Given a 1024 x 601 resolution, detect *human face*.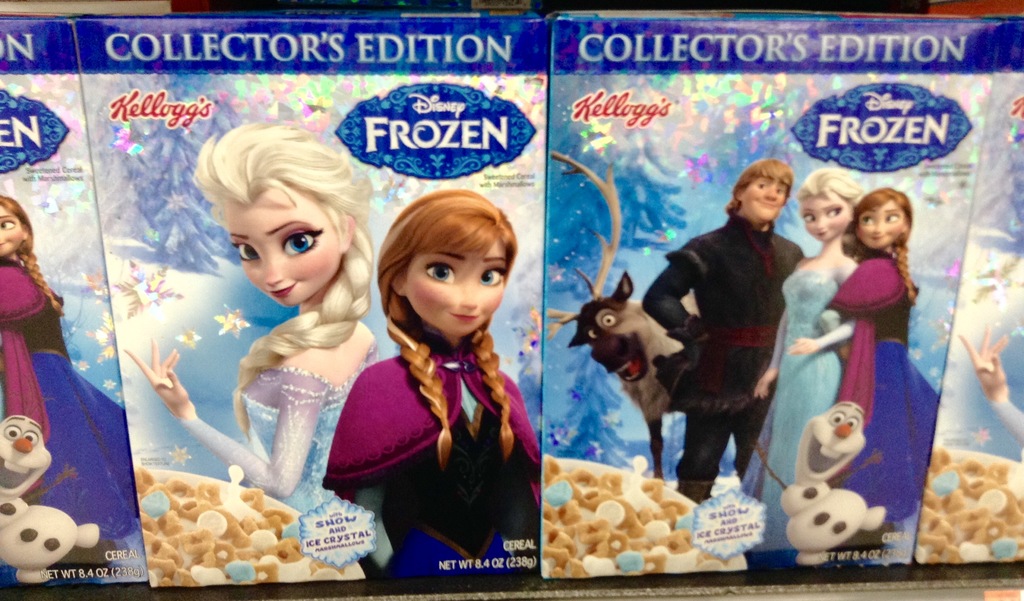
x1=796 y1=189 x2=854 y2=240.
